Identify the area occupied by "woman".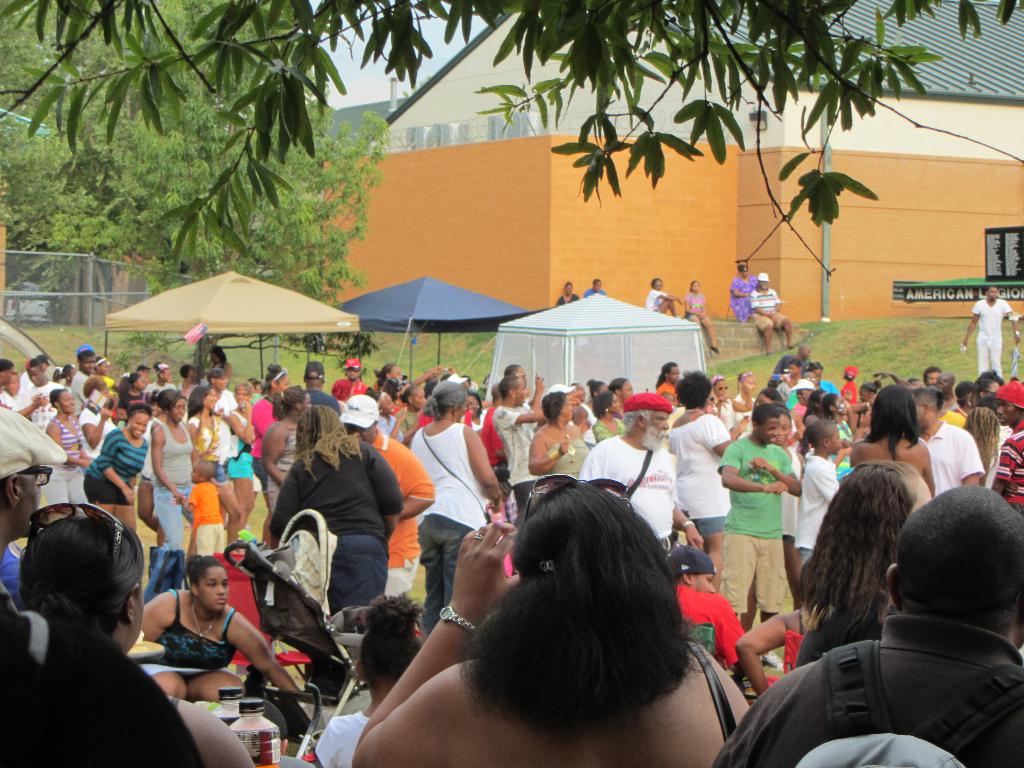
Area: 261,384,309,522.
